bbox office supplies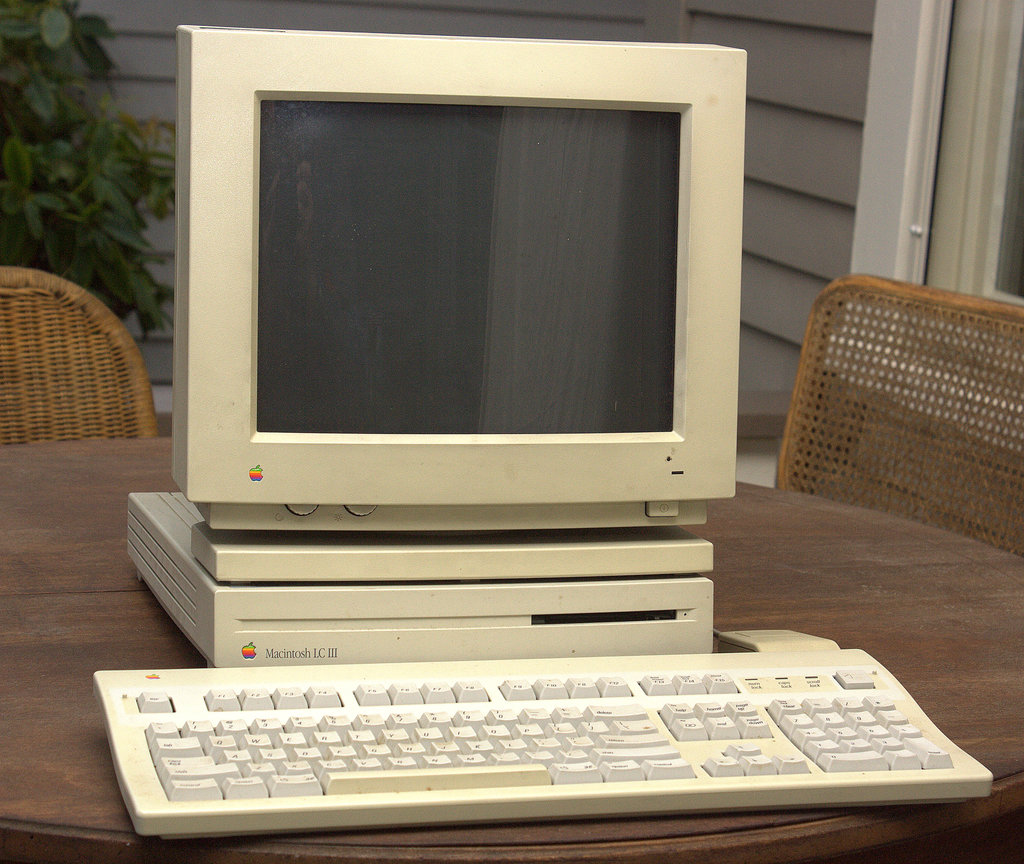
bbox(0, 439, 1023, 863)
